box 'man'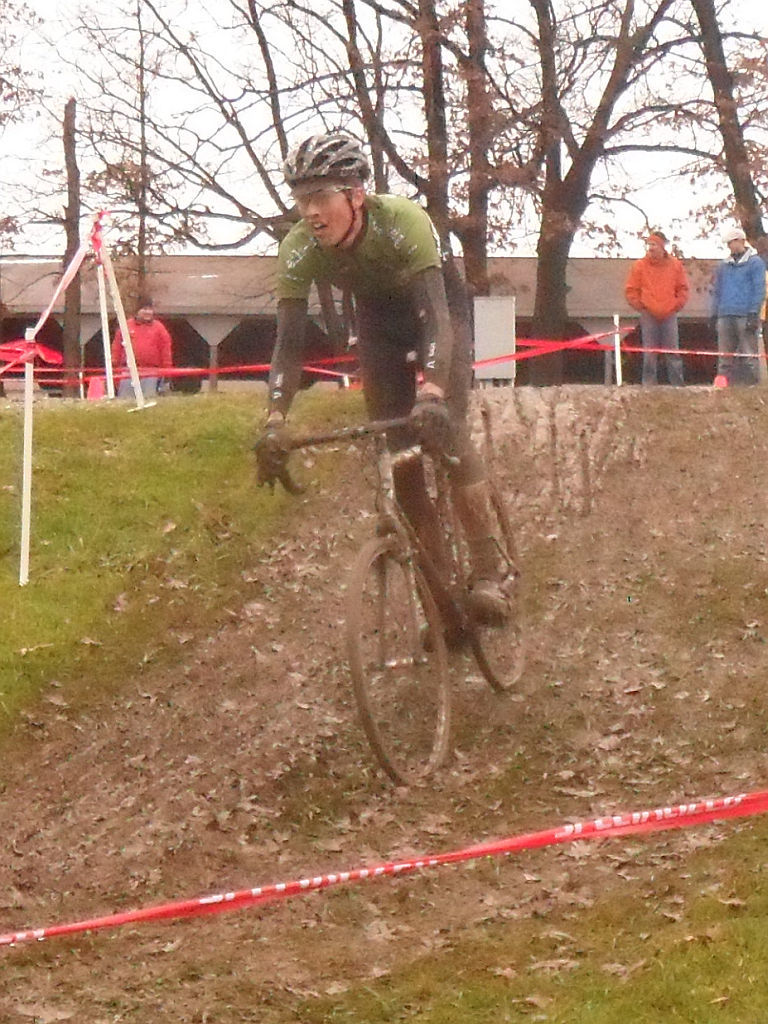
crop(256, 130, 508, 643)
